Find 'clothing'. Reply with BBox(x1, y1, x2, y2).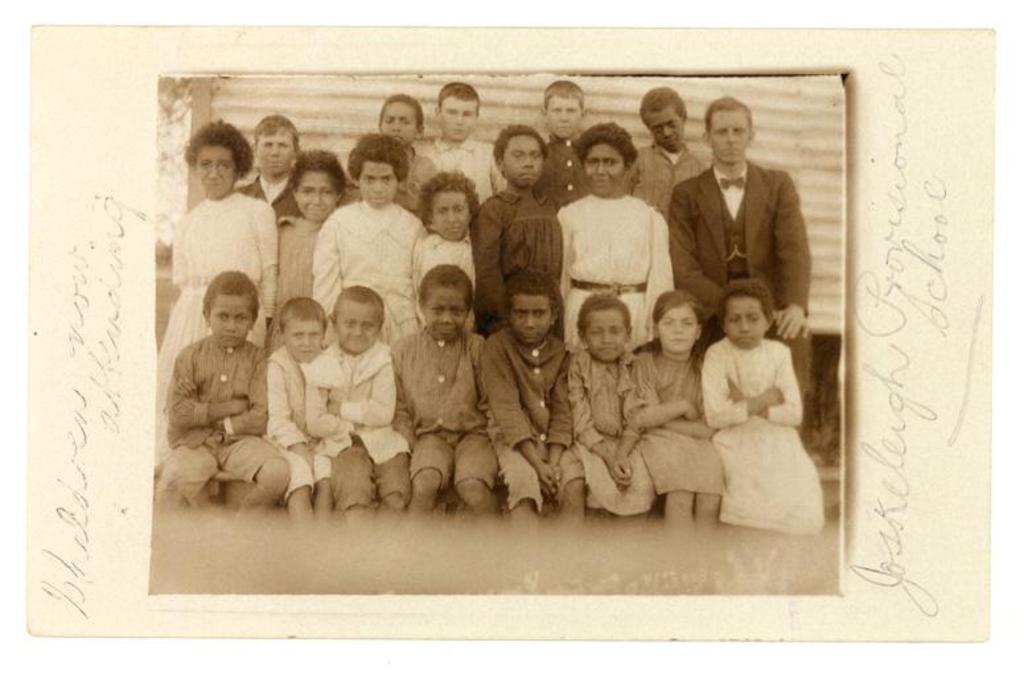
BBox(325, 199, 425, 375).
